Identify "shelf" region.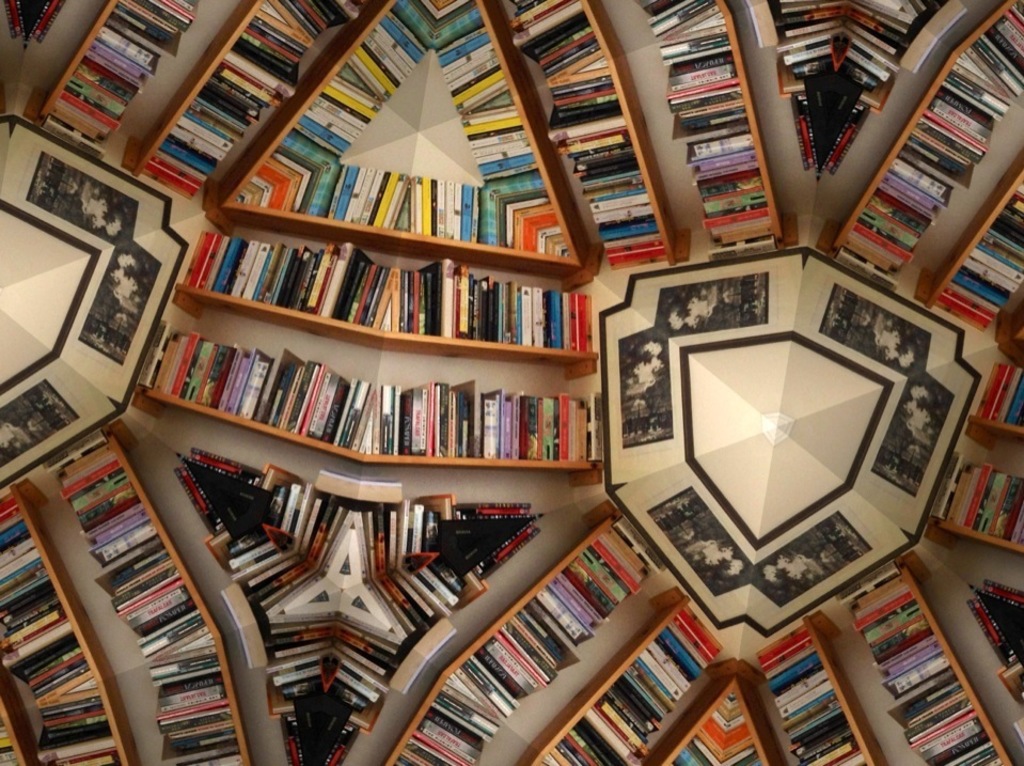
Region: (x1=841, y1=551, x2=1021, y2=765).
